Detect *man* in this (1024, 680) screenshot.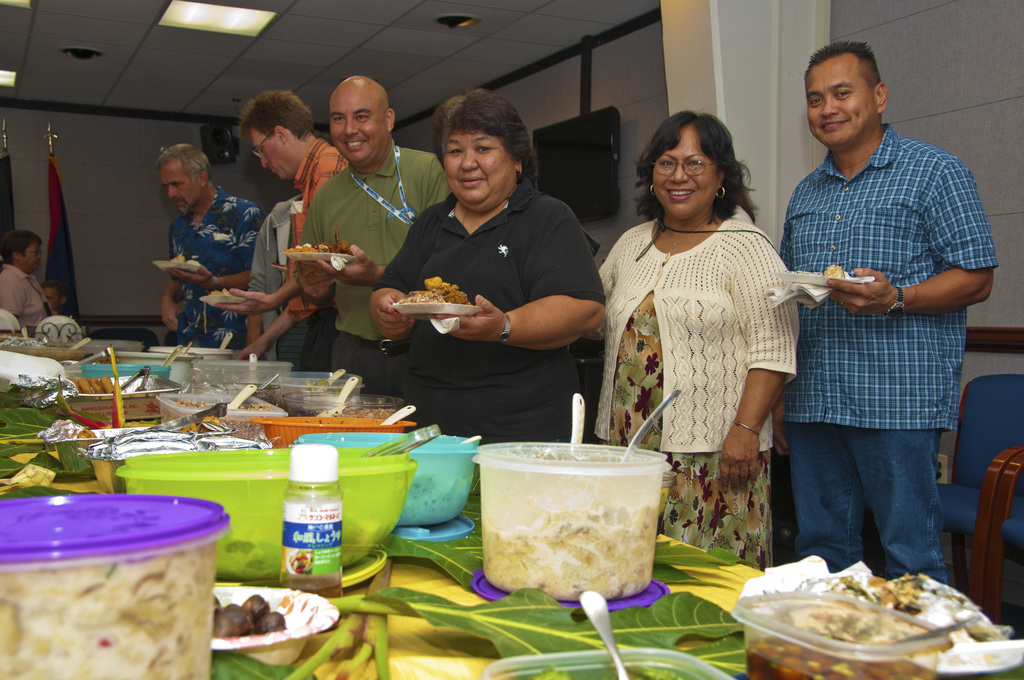
Detection: locate(35, 276, 79, 320).
